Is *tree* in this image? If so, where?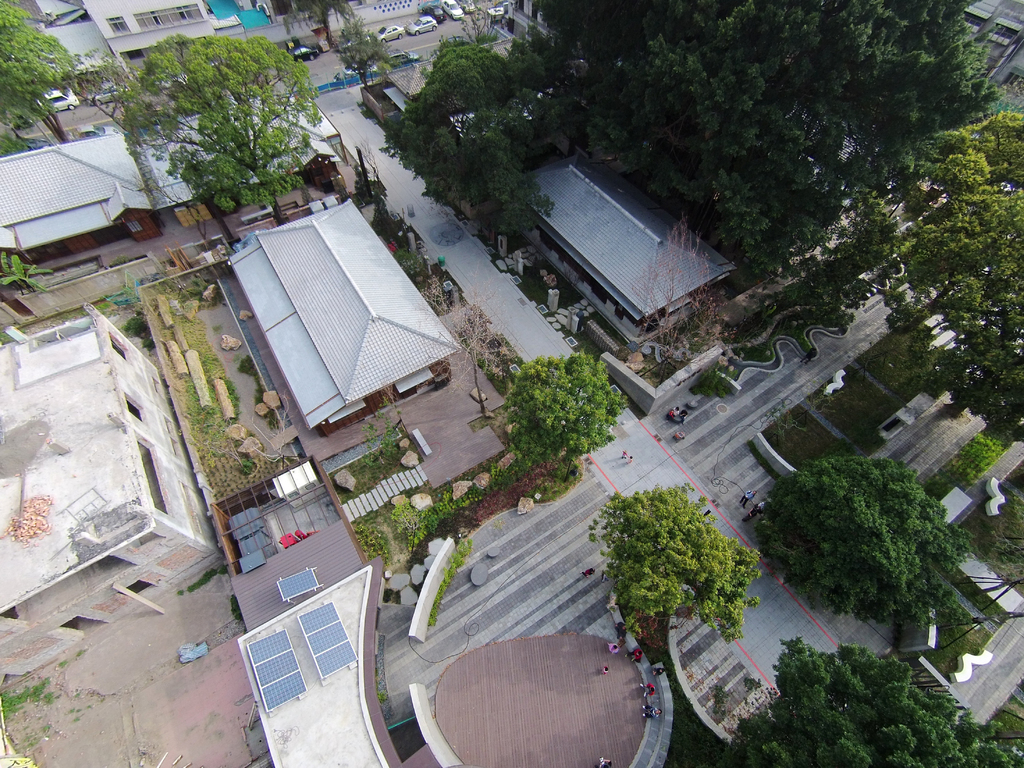
Yes, at <region>335, 17, 402, 87</region>.
